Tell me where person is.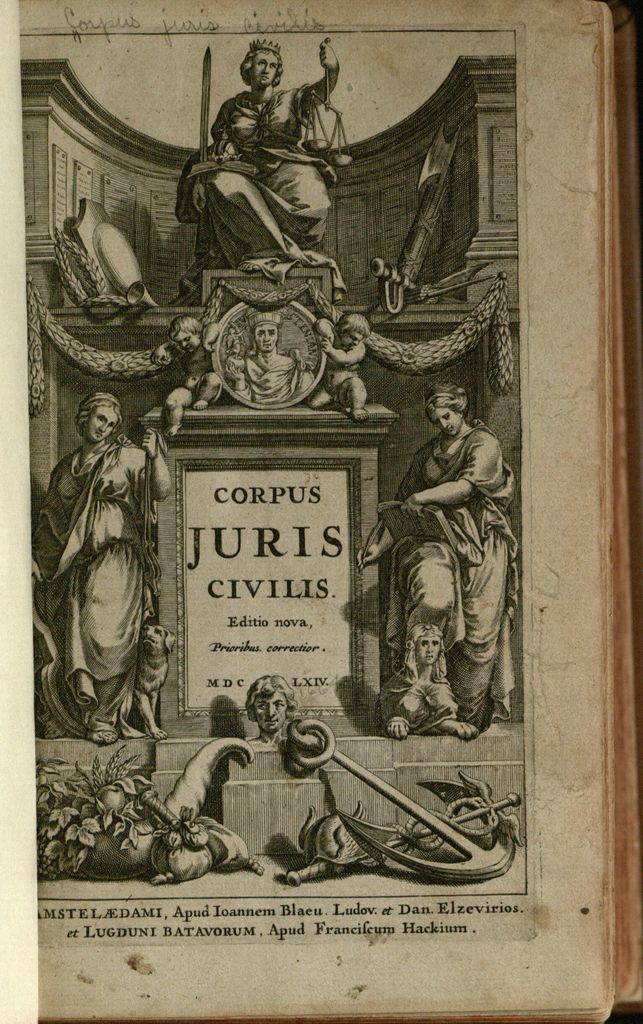
person is at [378, 621, 476, 738].
